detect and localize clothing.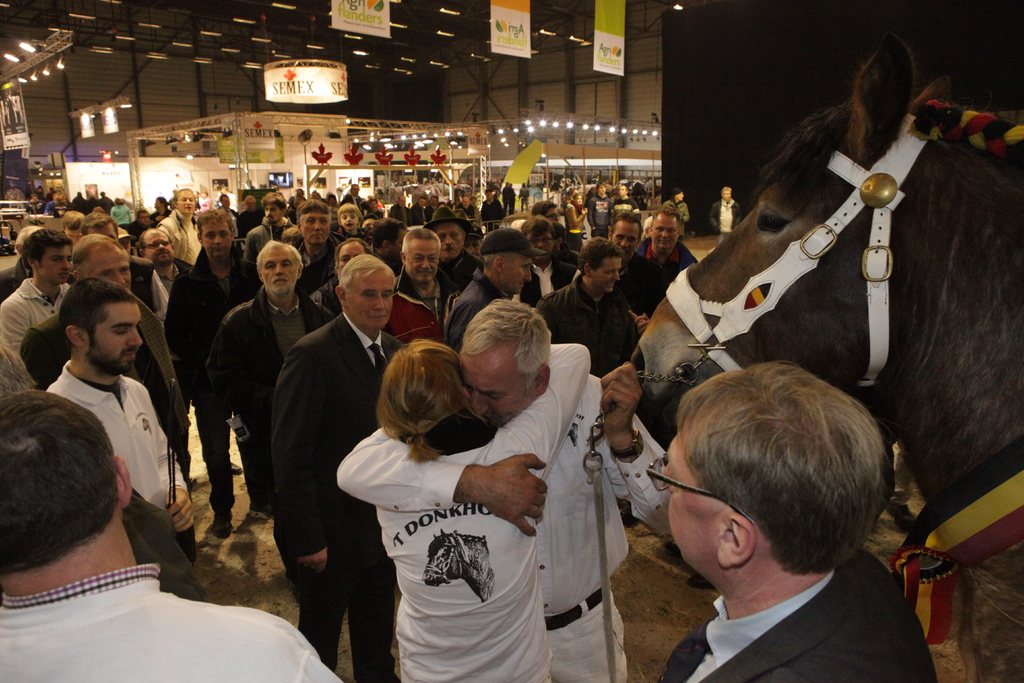
Localized at 272, 311, 408, 682.
